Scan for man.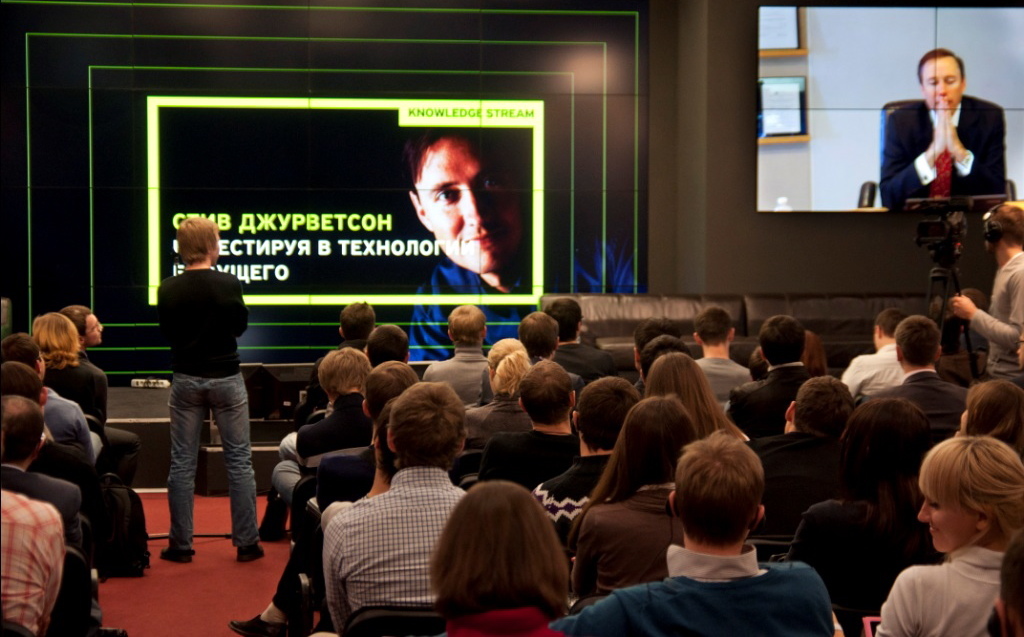
Scan result: (x1=517, y1=307, x2=577, y2=383).
